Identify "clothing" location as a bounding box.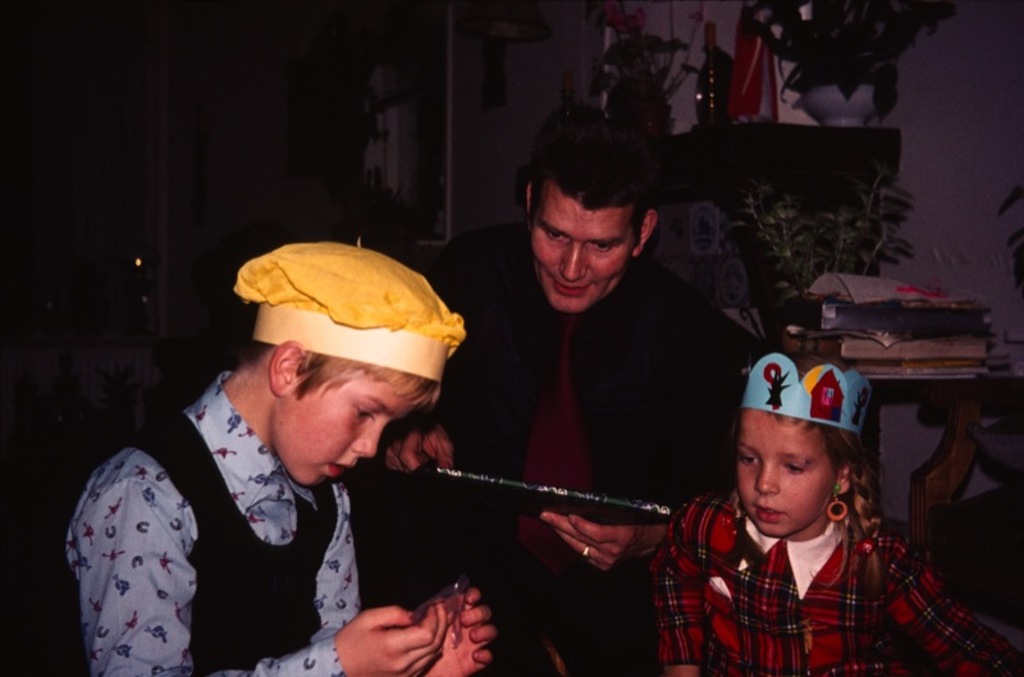
box(60, 370, 365, 676).
